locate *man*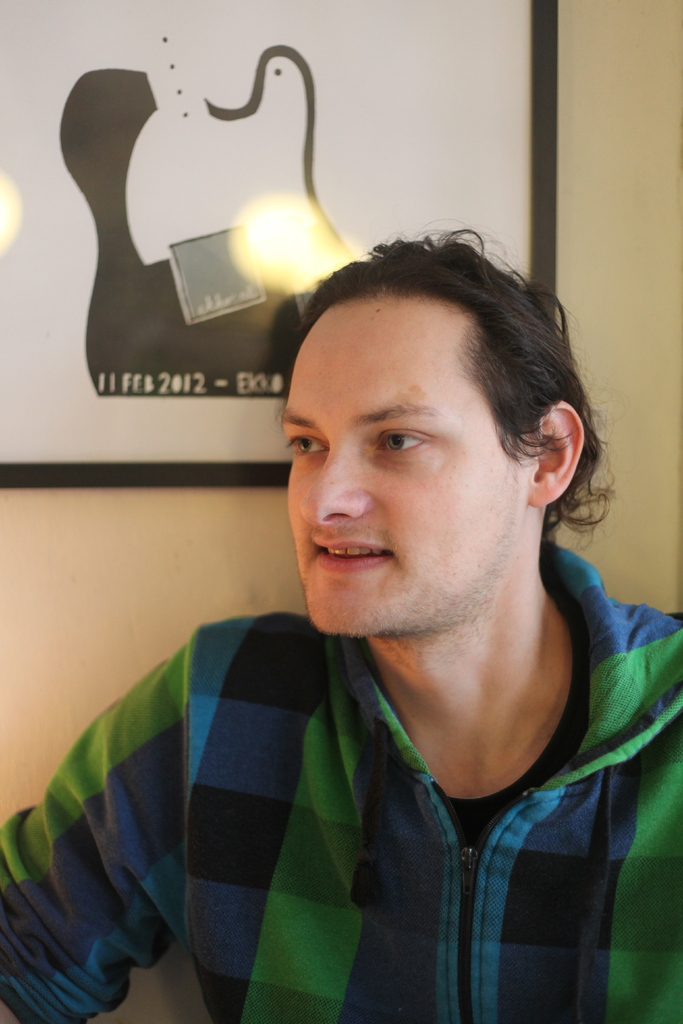
(40, 212, 682, 984)
